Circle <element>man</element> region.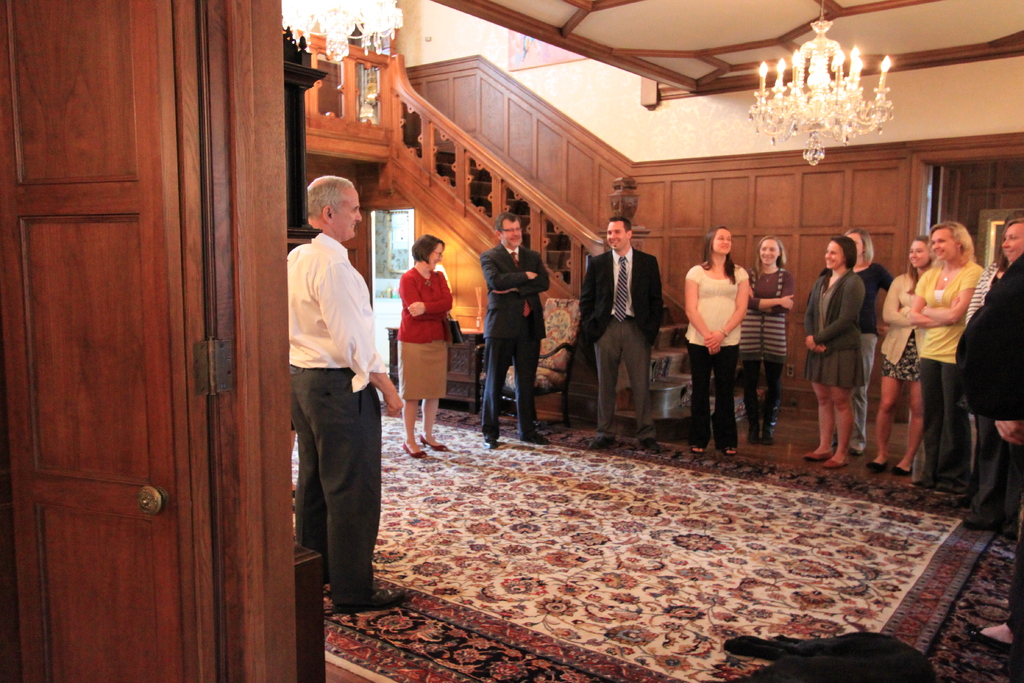
Region: [left=271, top=167, right=393, bottom=620].
